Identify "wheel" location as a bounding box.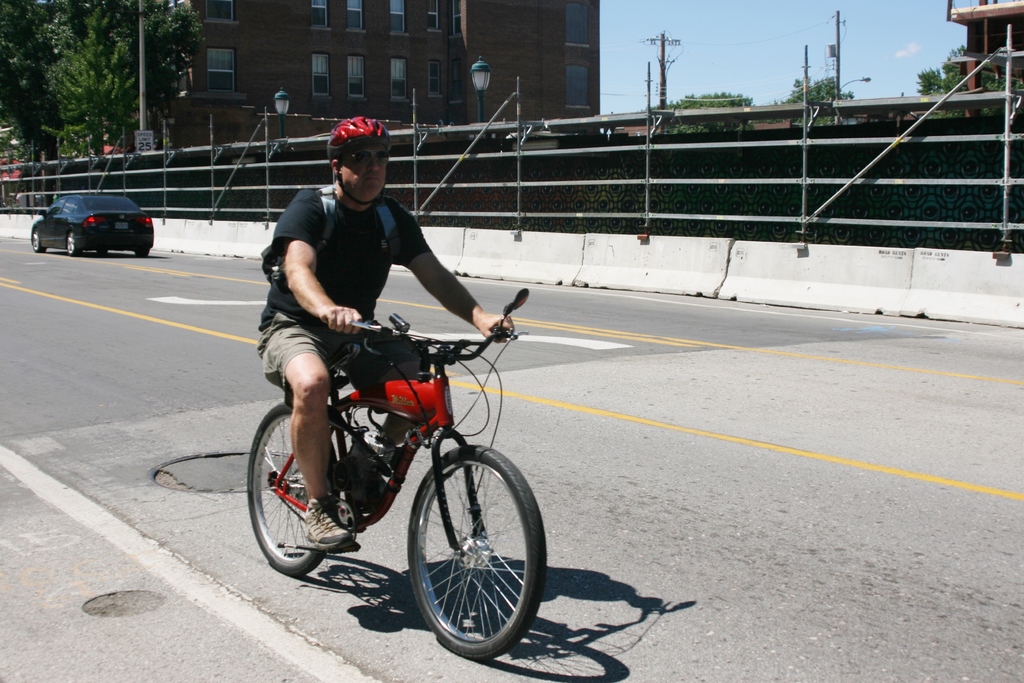
[396,443,531,670].
